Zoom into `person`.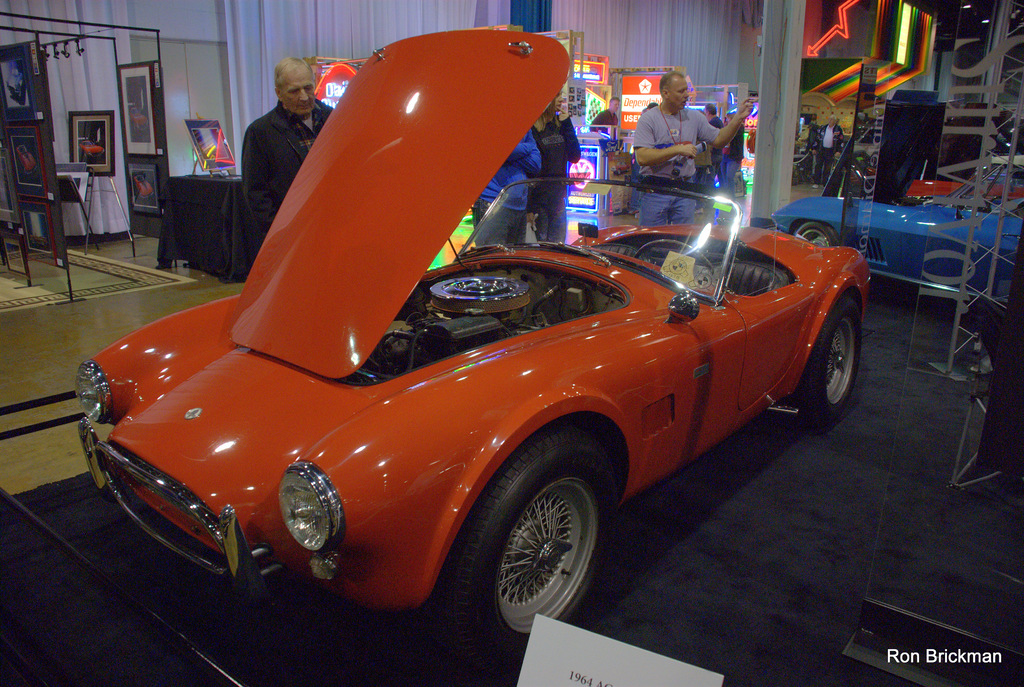
Zoom target: x1=703 y1=104 x2=723 y2=211.
